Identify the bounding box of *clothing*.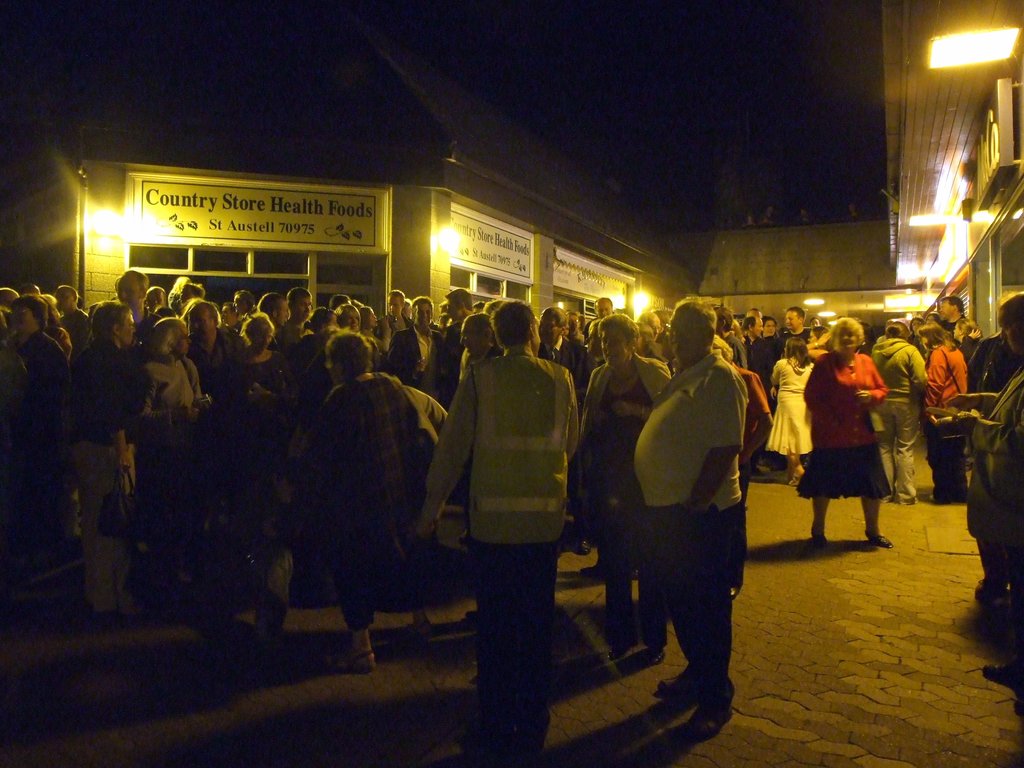
(63,311,88,339).
